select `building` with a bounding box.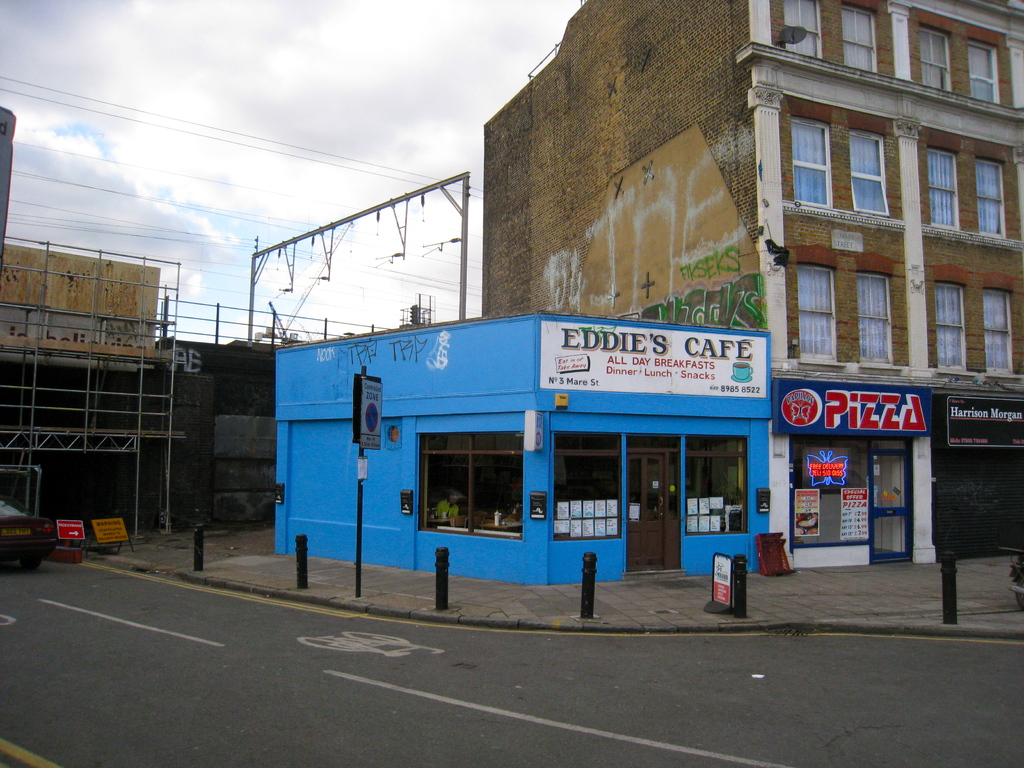
(left=278, top=0, right=1023, bottom=564).
